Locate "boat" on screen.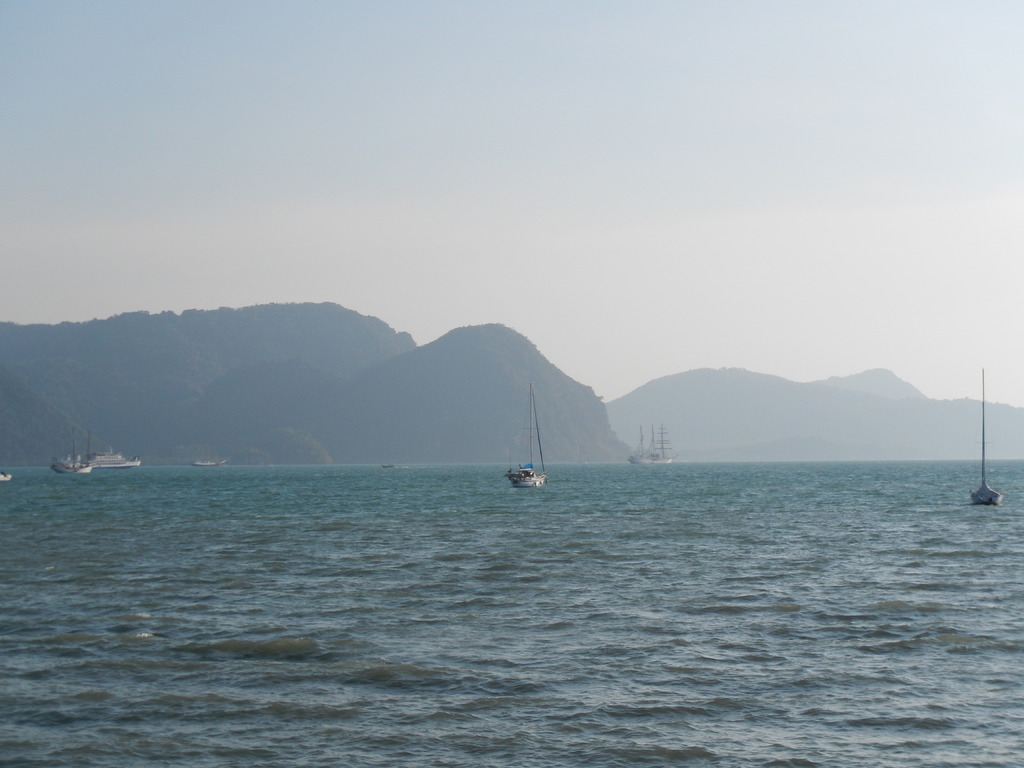
On screen at bbox=[51, 424, 91, 474].
